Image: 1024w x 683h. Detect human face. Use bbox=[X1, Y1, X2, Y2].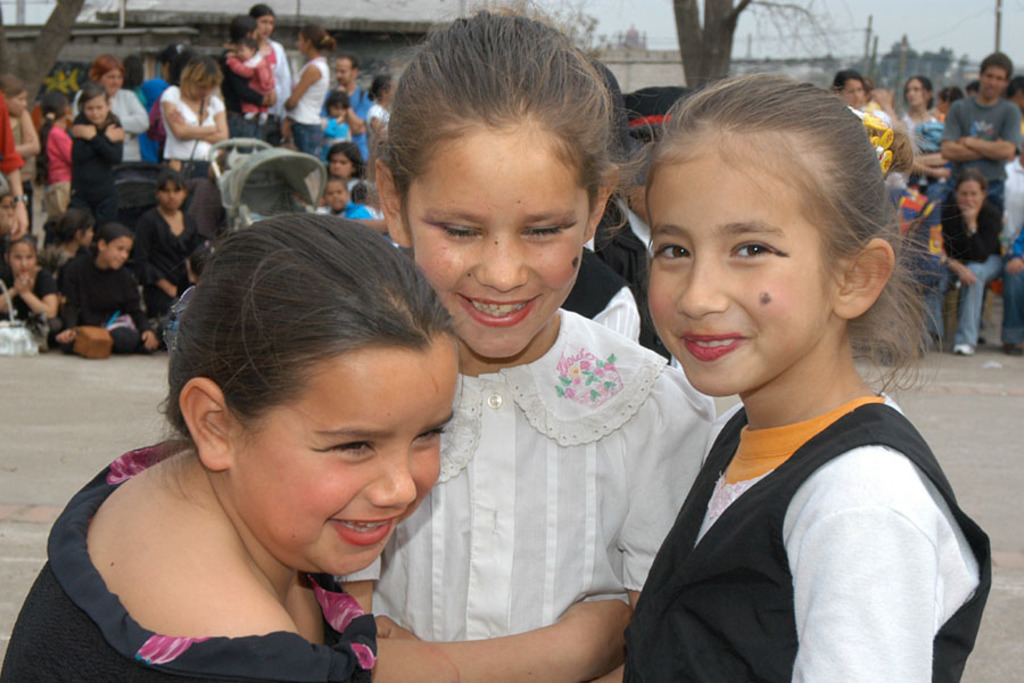
bbox=[88, 96, 109, 123].
